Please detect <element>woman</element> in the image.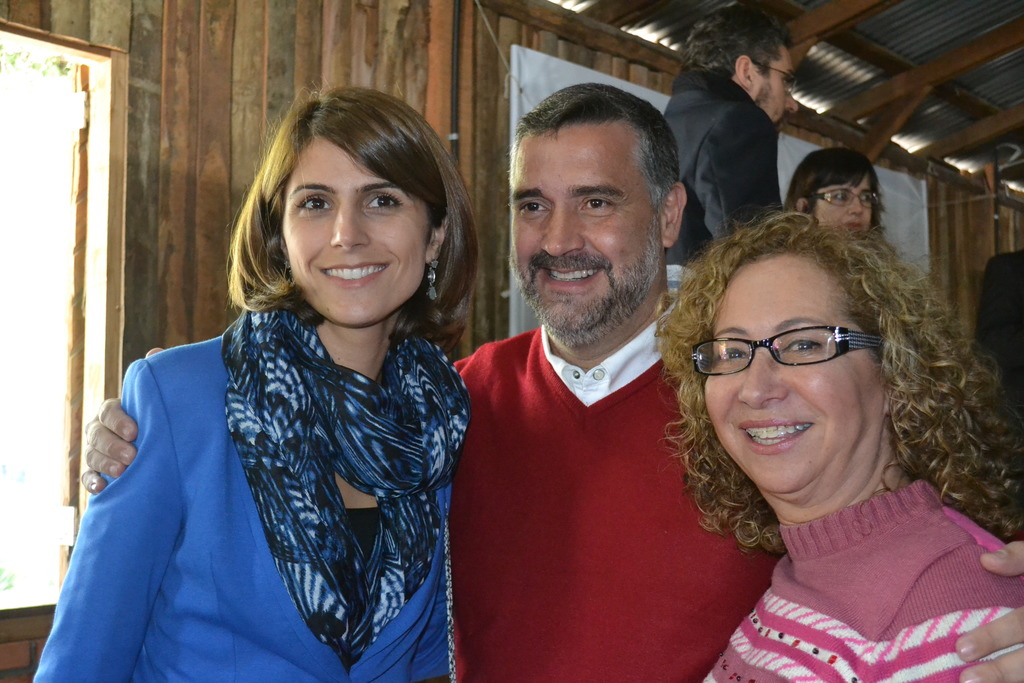
<region>655, 213, 1023, 682</region>.
